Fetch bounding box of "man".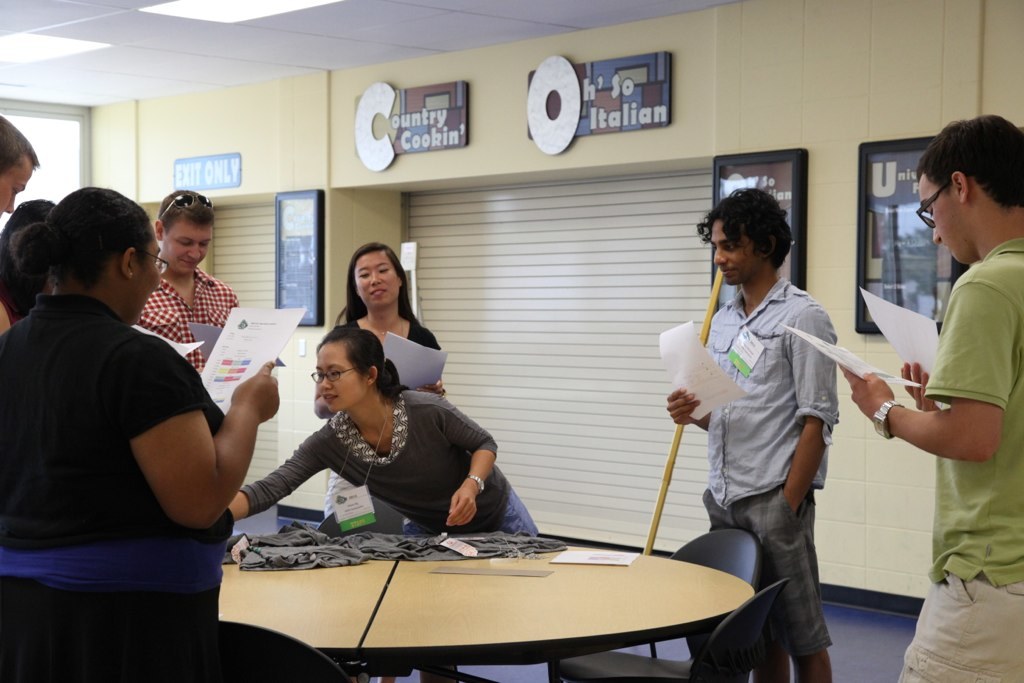
Bbox: {"left": 667, "top": 183, "right": 845, "bottom": 682}.
